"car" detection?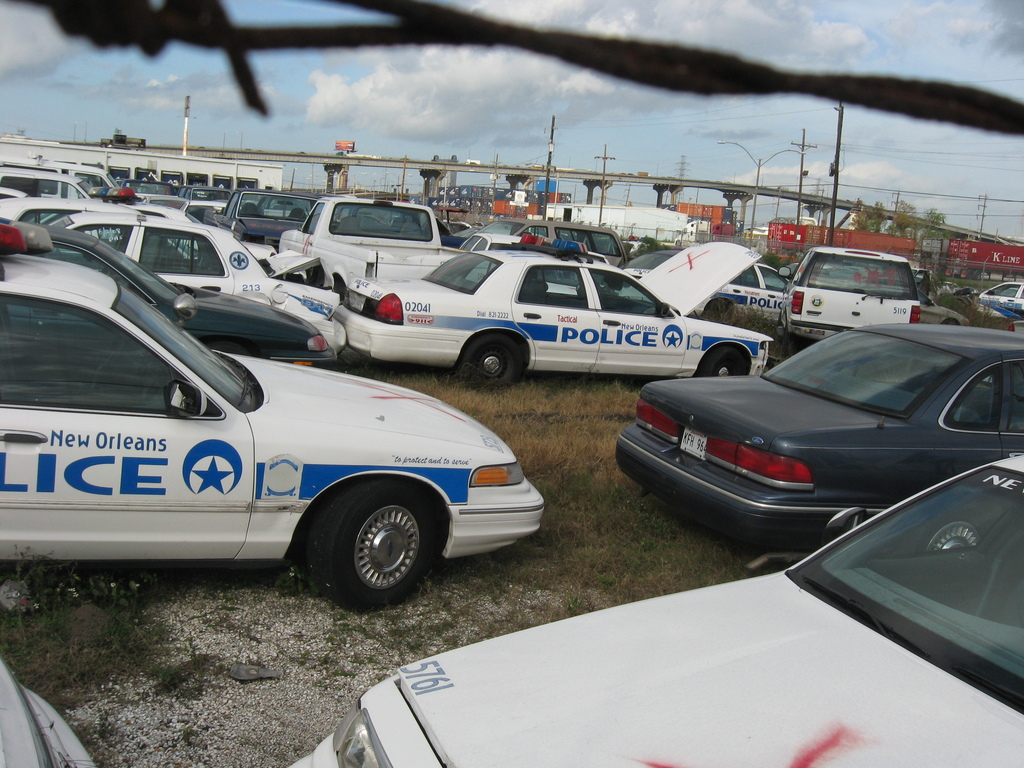
<box>288,455,1023,767</box>
